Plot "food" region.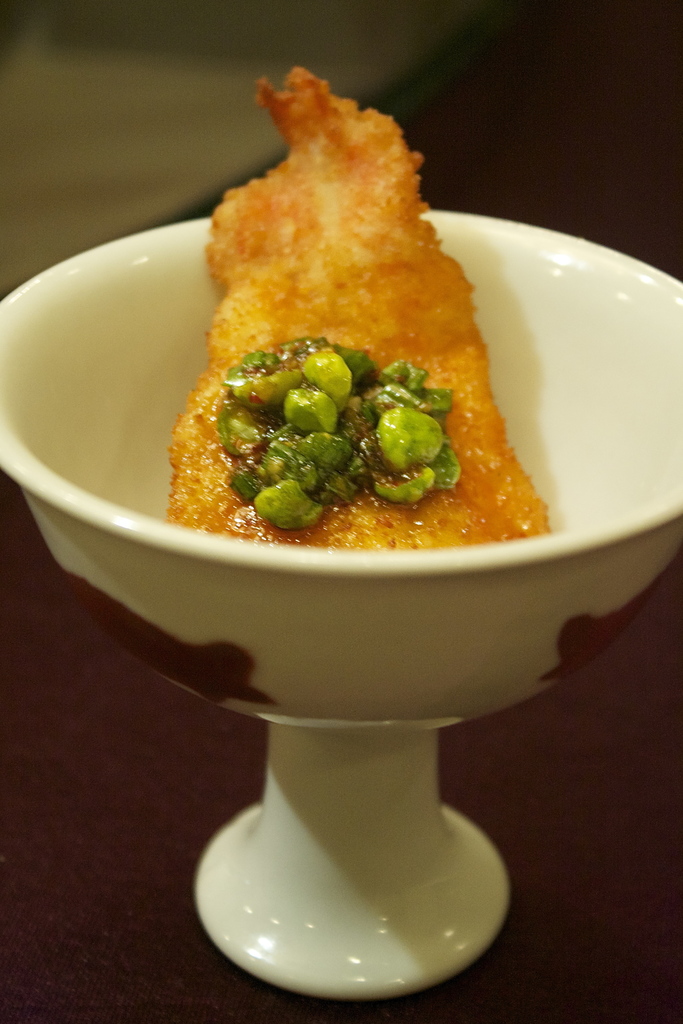
Plotted at pyautogui.locateOnScreen(174, 97, 513, 577).
